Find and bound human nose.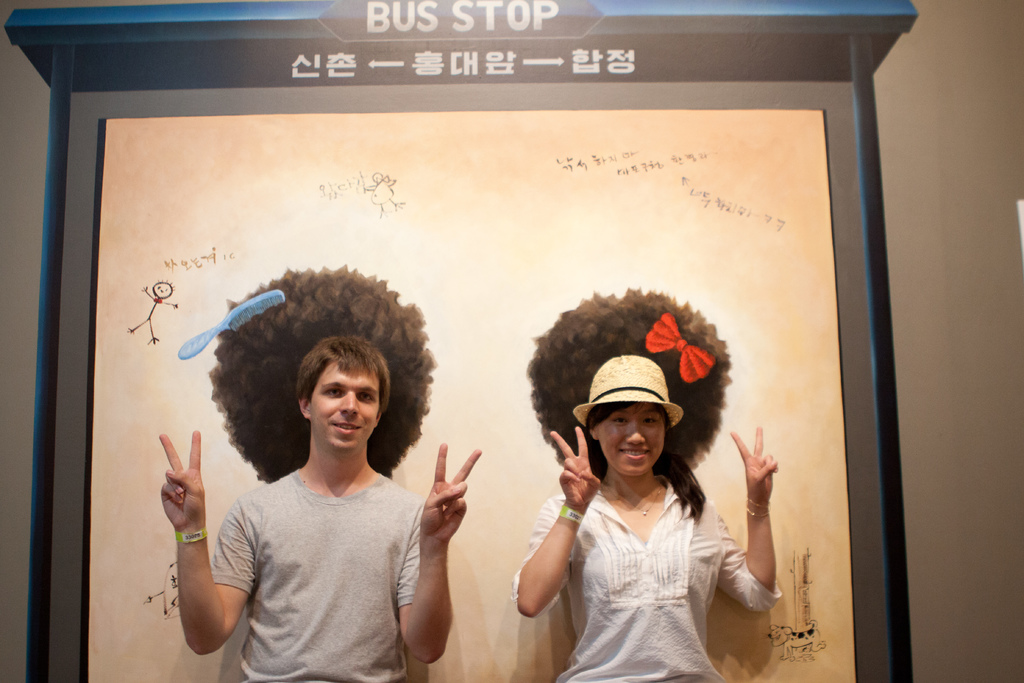
Bound: <bbox>338, 392, 360, 416</bbox>.
